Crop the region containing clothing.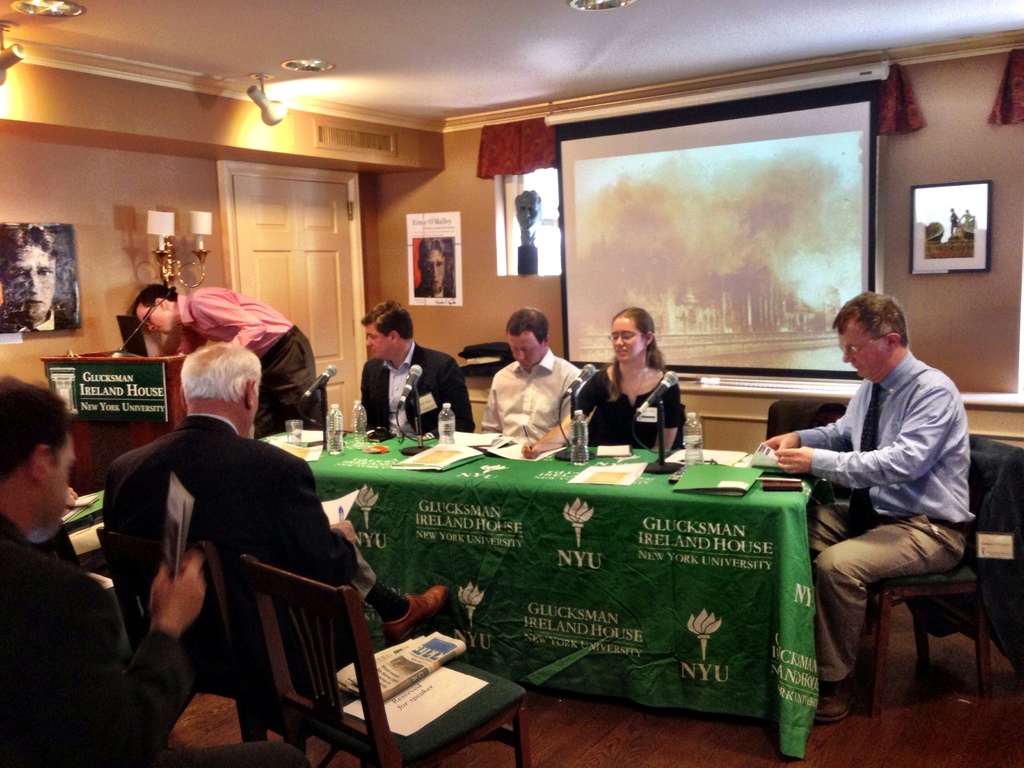
Crop region: 796/346/975/694.
